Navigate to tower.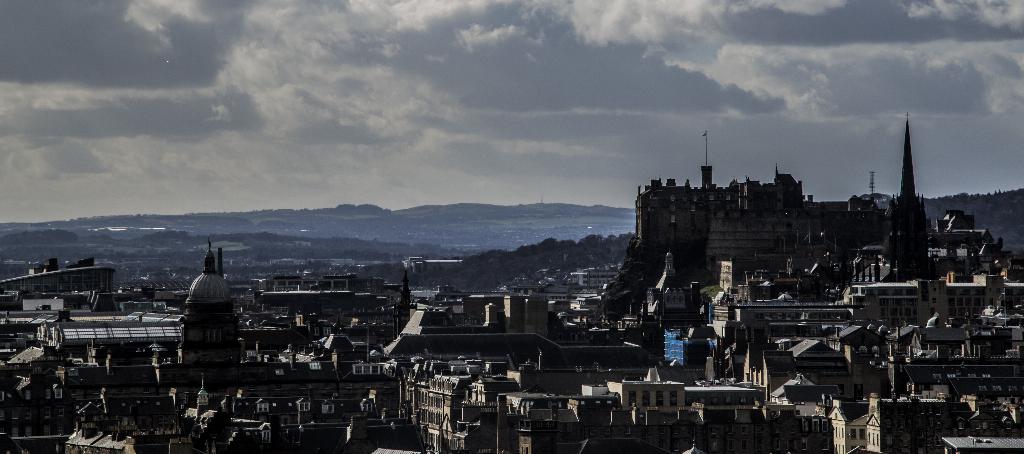
Navigation target: (881, 112, 927, 280).
